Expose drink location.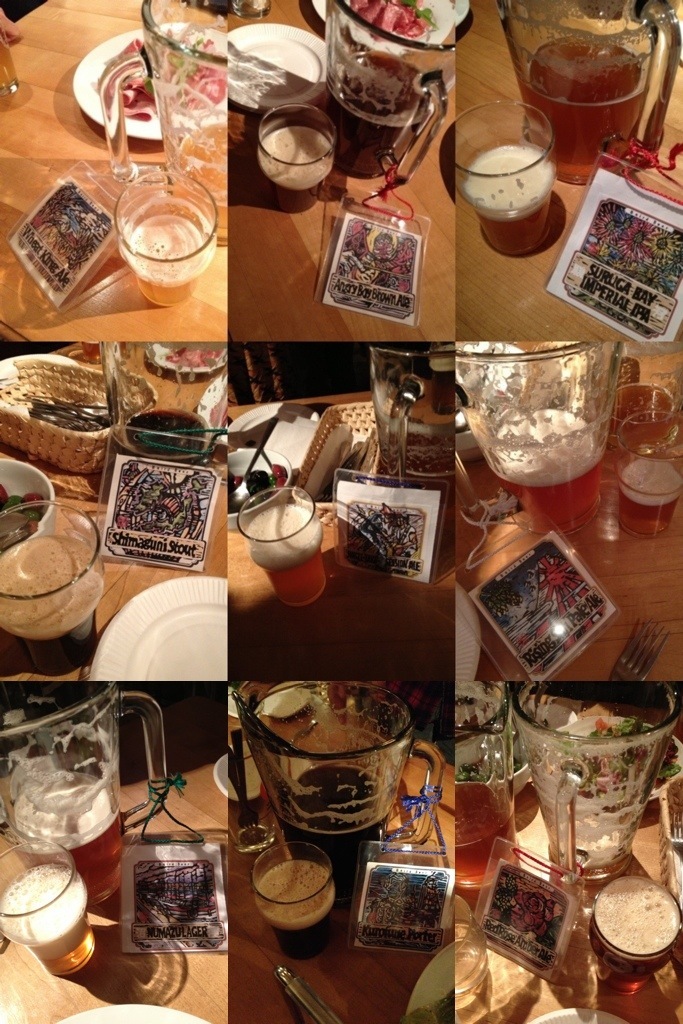
Exposed at box(13, 787, 122, 883).
